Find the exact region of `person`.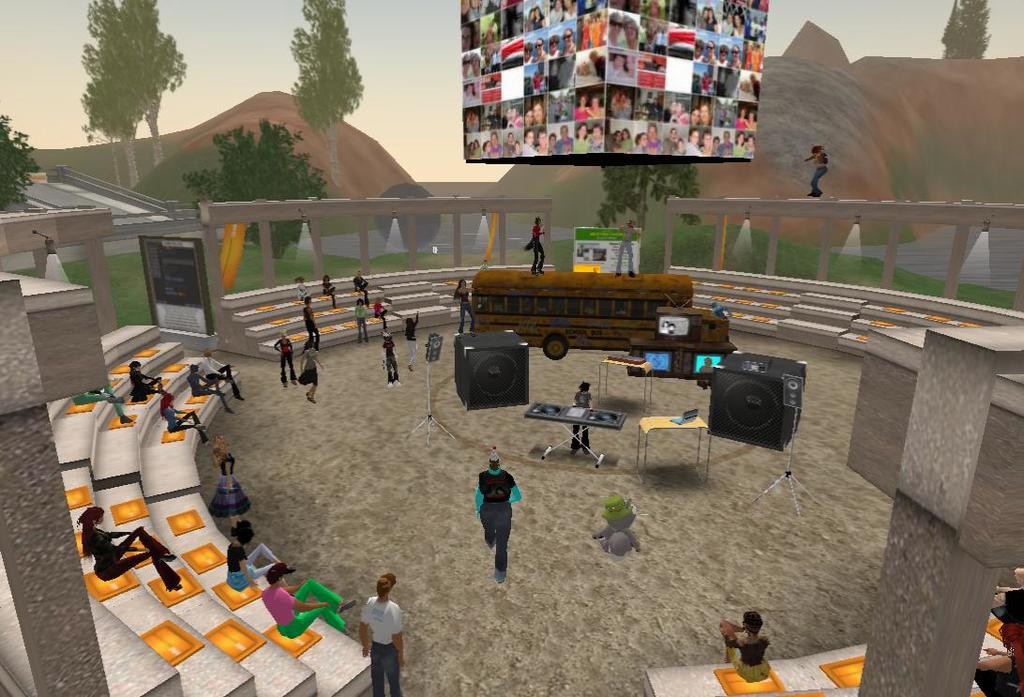
Exact region: l=618, t=17, r=637, b=53.
